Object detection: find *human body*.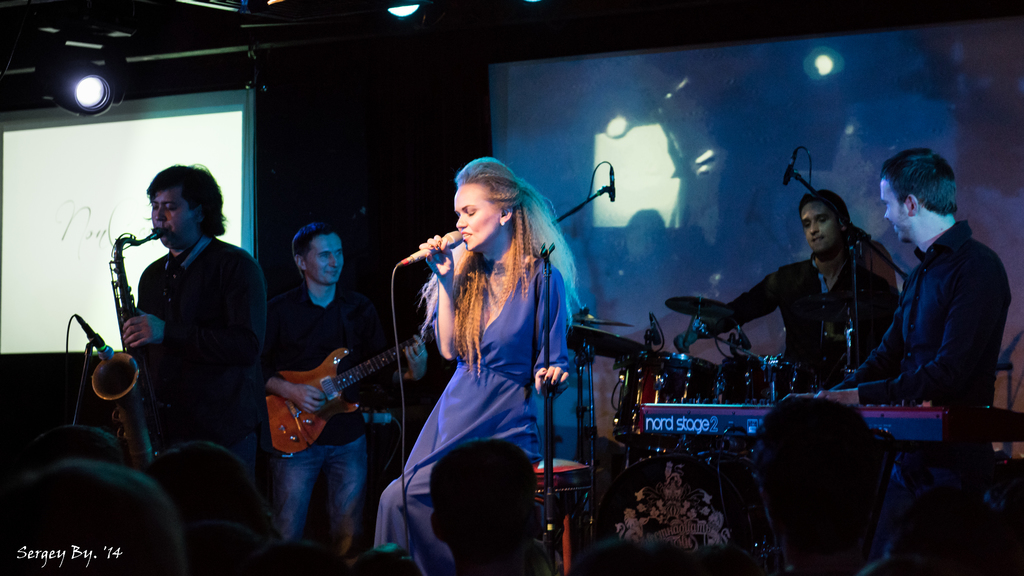
rect(387, 159, 565, 560).
